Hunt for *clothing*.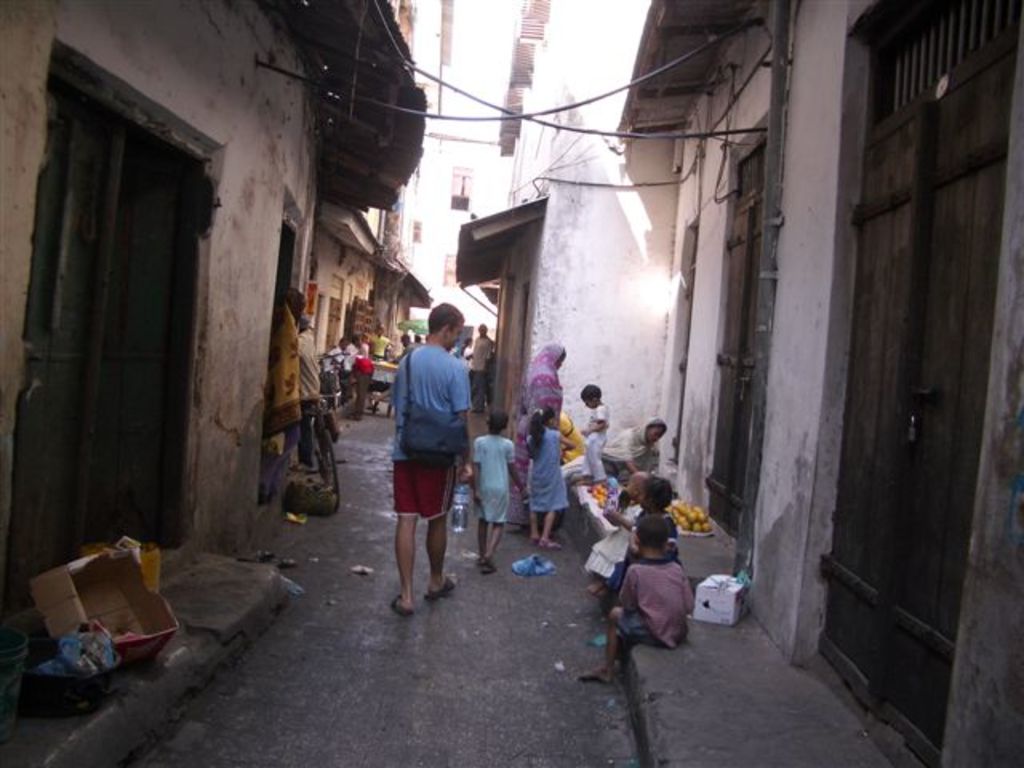
Hunted down at {"left": 469, "top": 430, "right": 514, "bottom": 520}.
